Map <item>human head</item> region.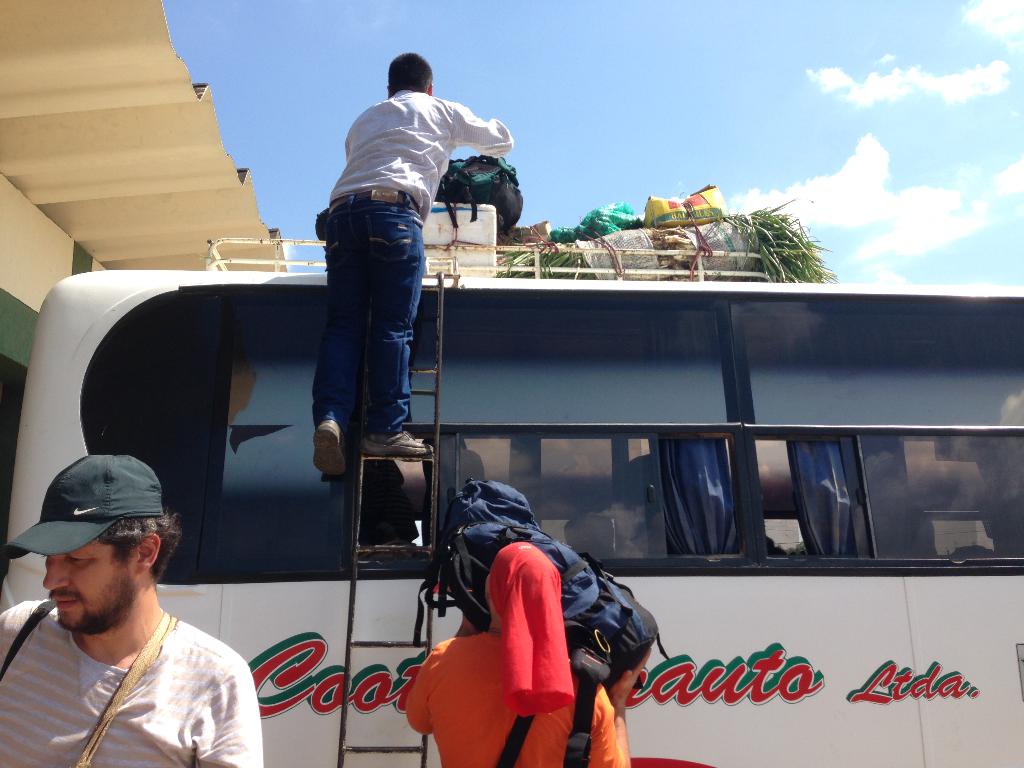
Mapped to detection(387, 53, 434, 97).
